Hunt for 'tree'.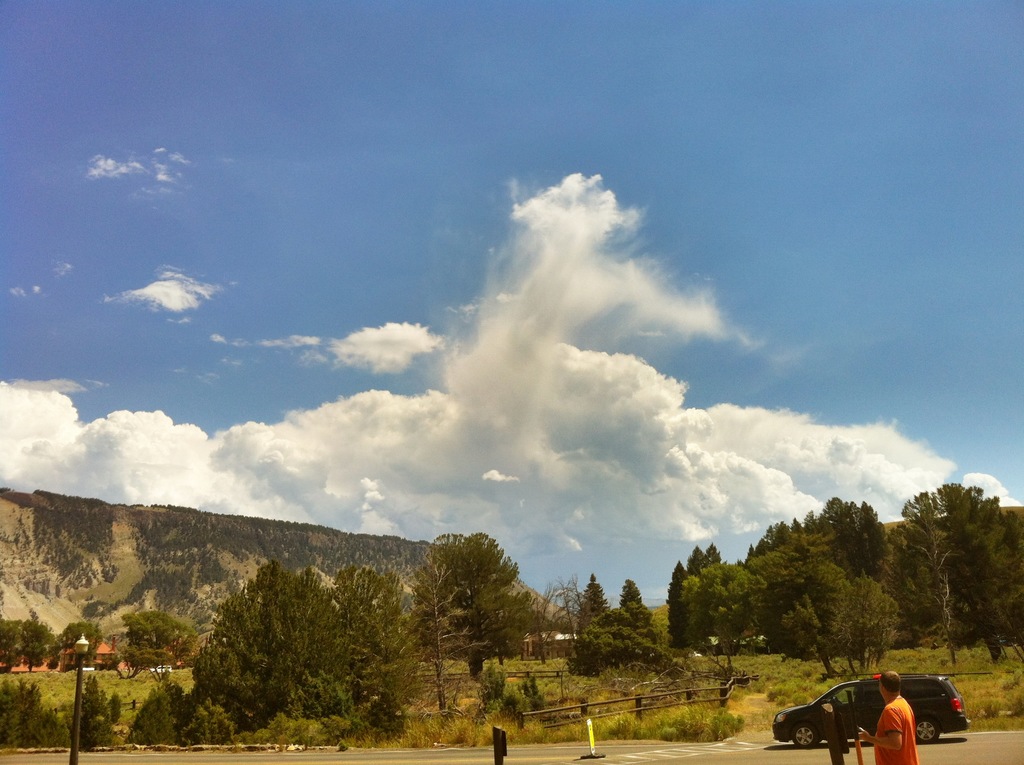
Hunted down at detection(0, 669, 74, 751).
